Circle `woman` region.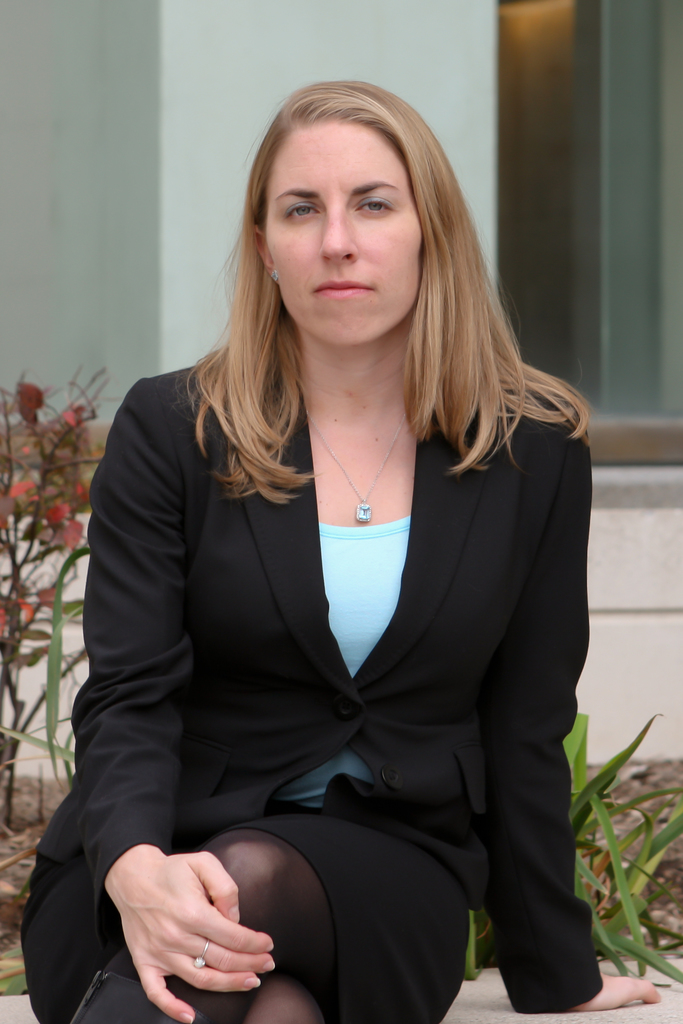
Region: x1=58, y1=77, x2=614, y2=1023.
